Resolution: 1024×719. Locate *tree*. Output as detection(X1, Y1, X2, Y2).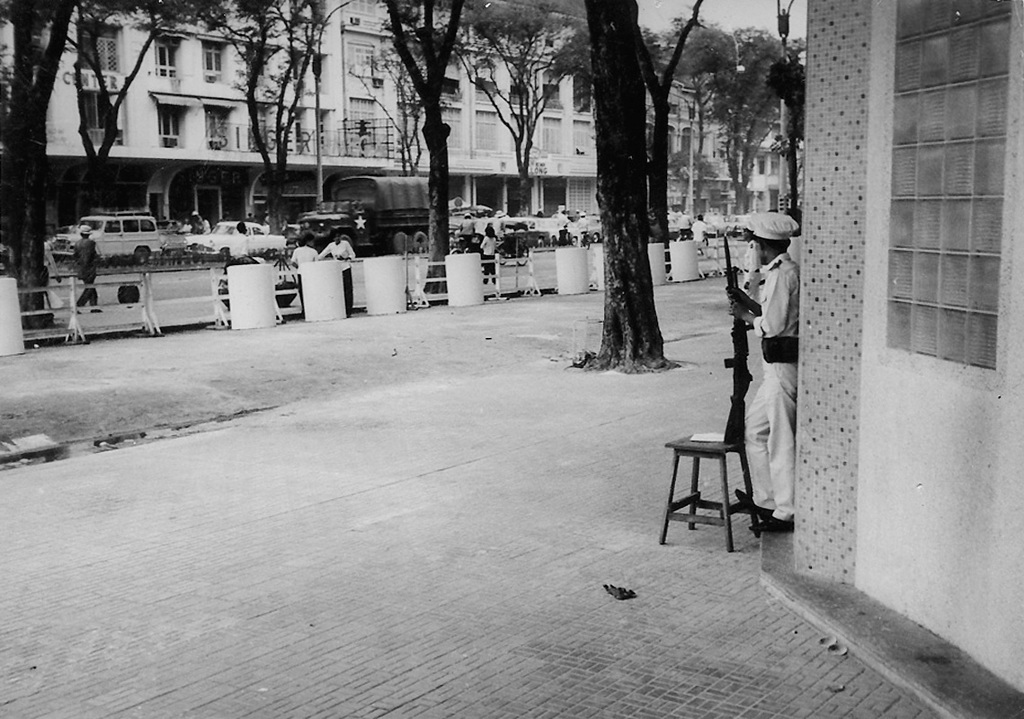
detection(167, 0, 347, 243).
